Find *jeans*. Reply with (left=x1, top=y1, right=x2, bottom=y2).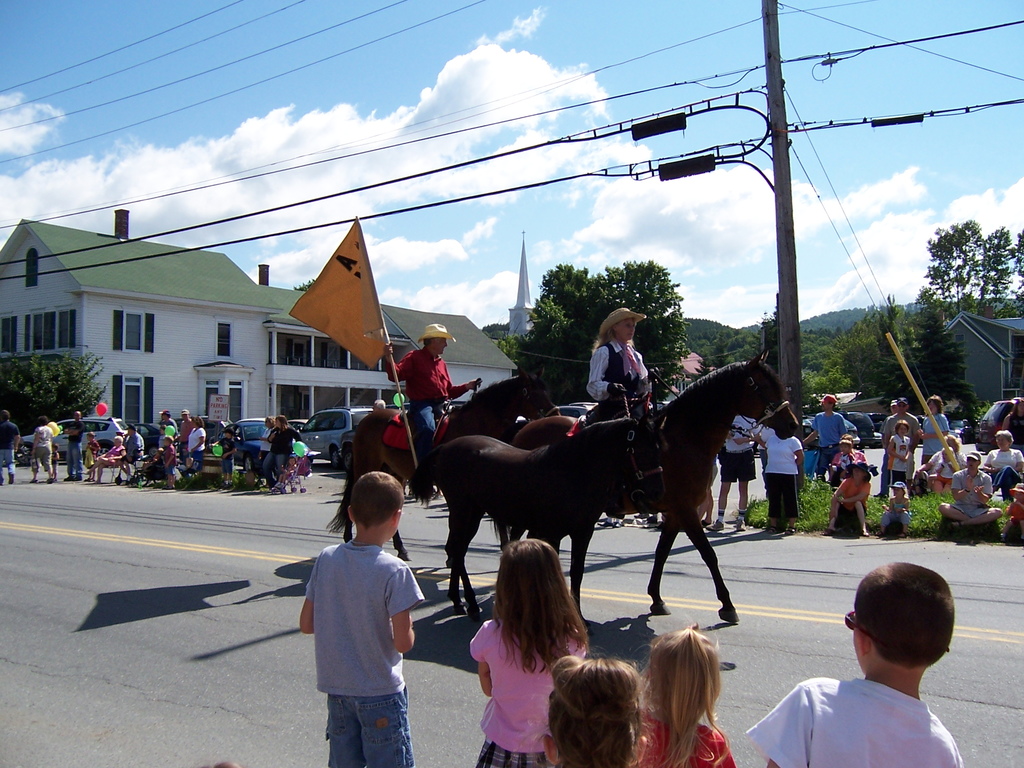
(left=814, top=442, right=840, bottom=479).
